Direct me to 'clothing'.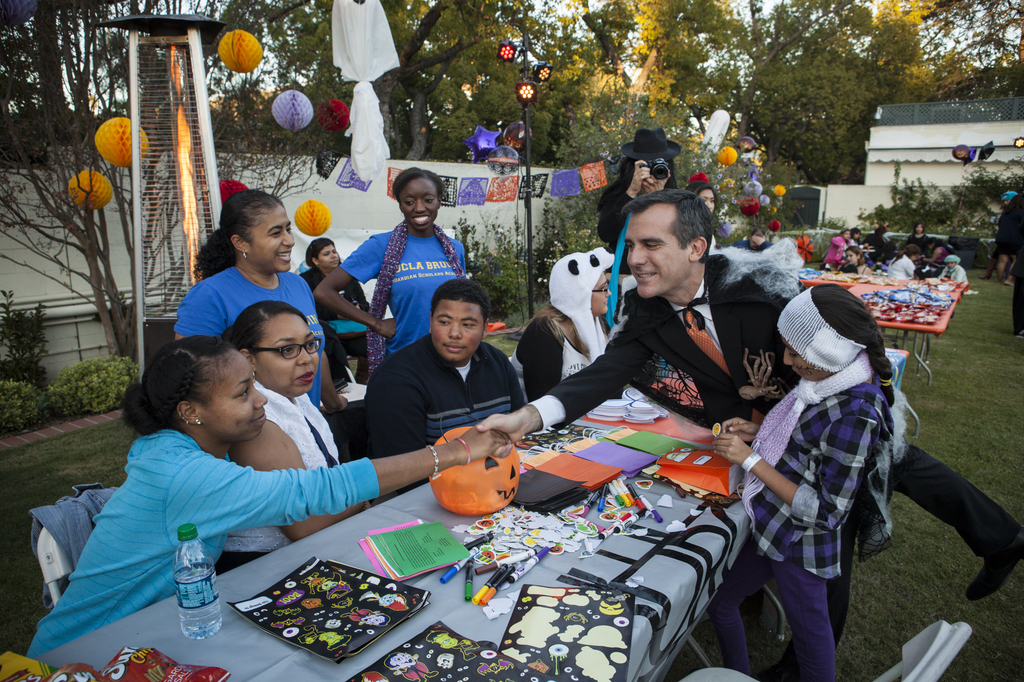
Direction: pyautogui.locateOnScreen(902, 231, 929, 271).
